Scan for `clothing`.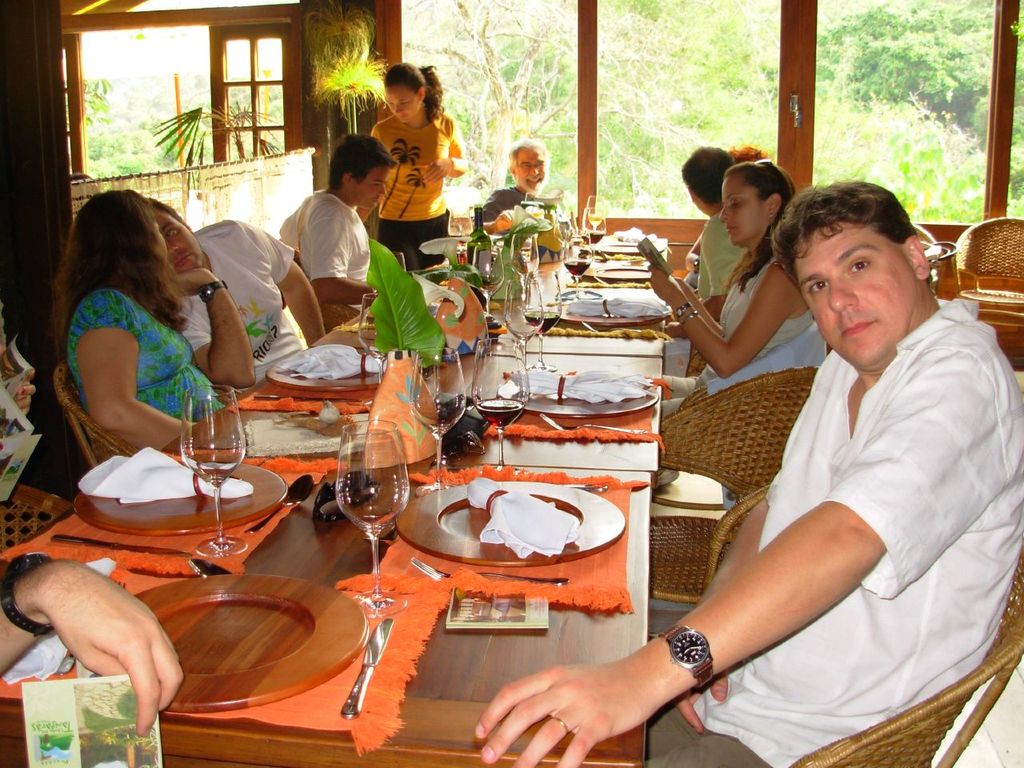
Scan result: locate(642, 294, 1023, 767).
